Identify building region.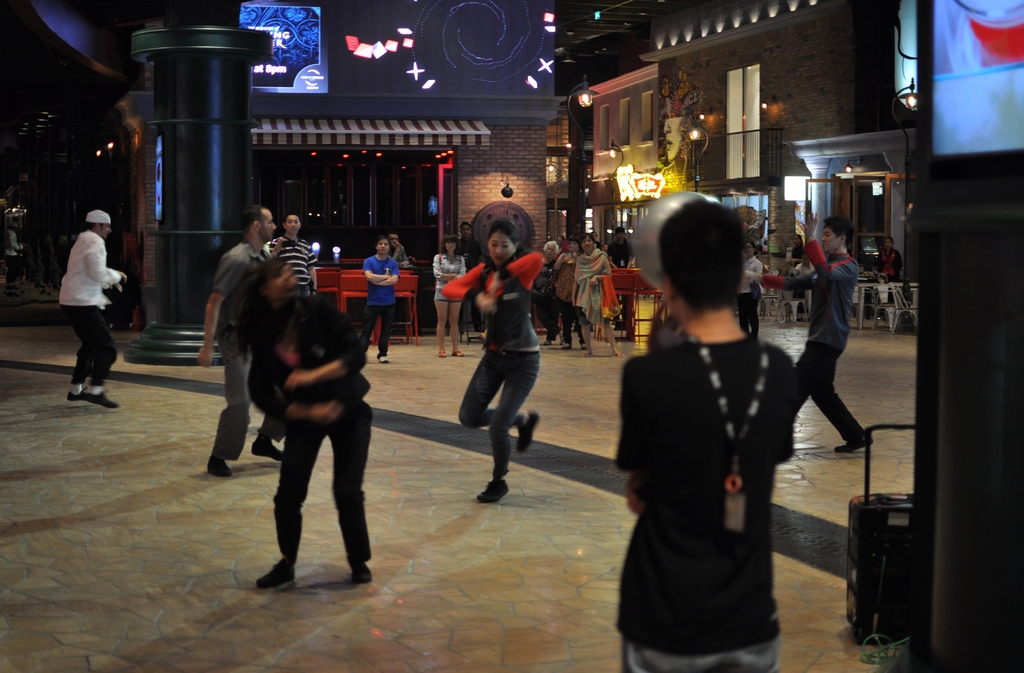
Region: x1=556 y1=0 x2=916 y2=306.
